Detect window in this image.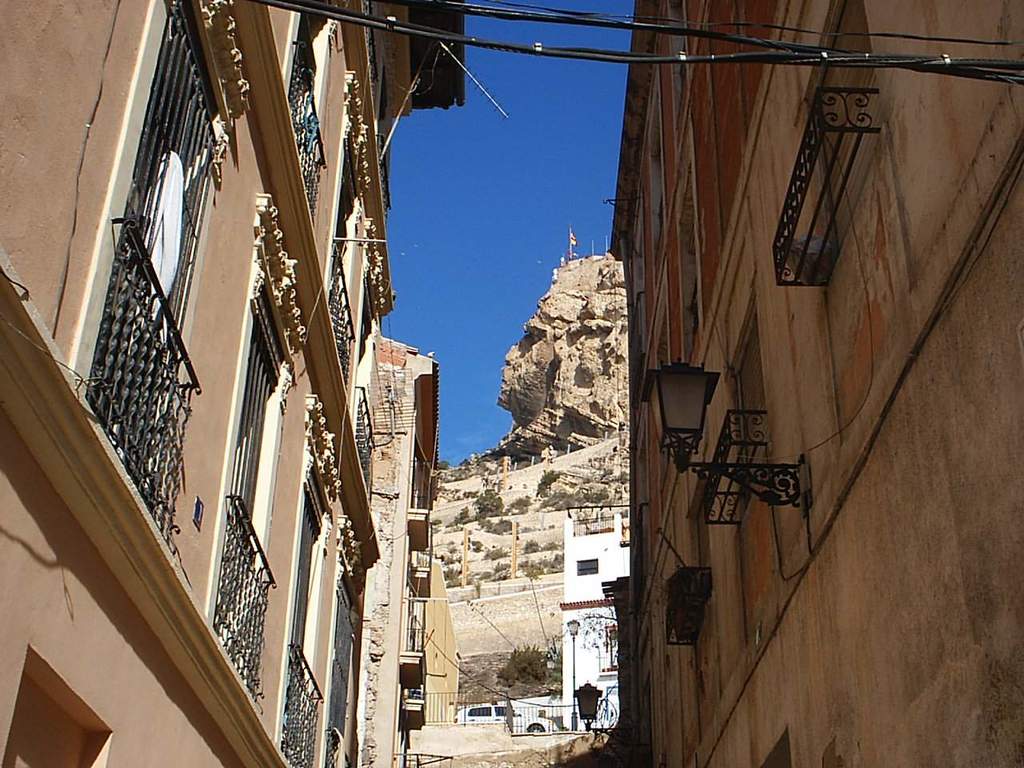
Detection: (x1=210, y1=290, x2=297, y2=703).
